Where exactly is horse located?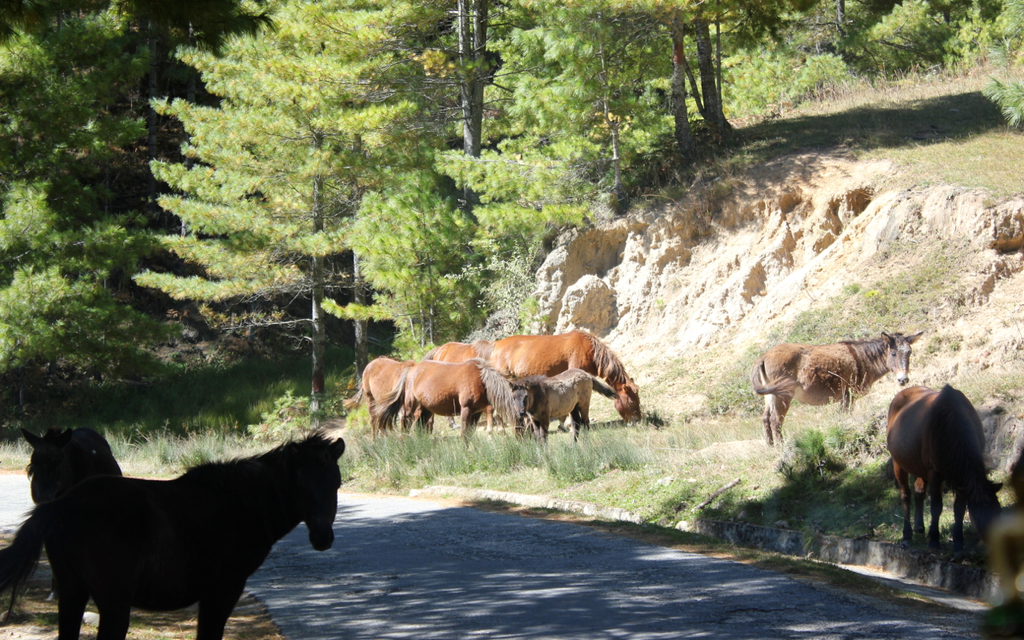
Its bounding box is {"x1": 344, "y1": 354, "x2": 422, "y2": 436}.
